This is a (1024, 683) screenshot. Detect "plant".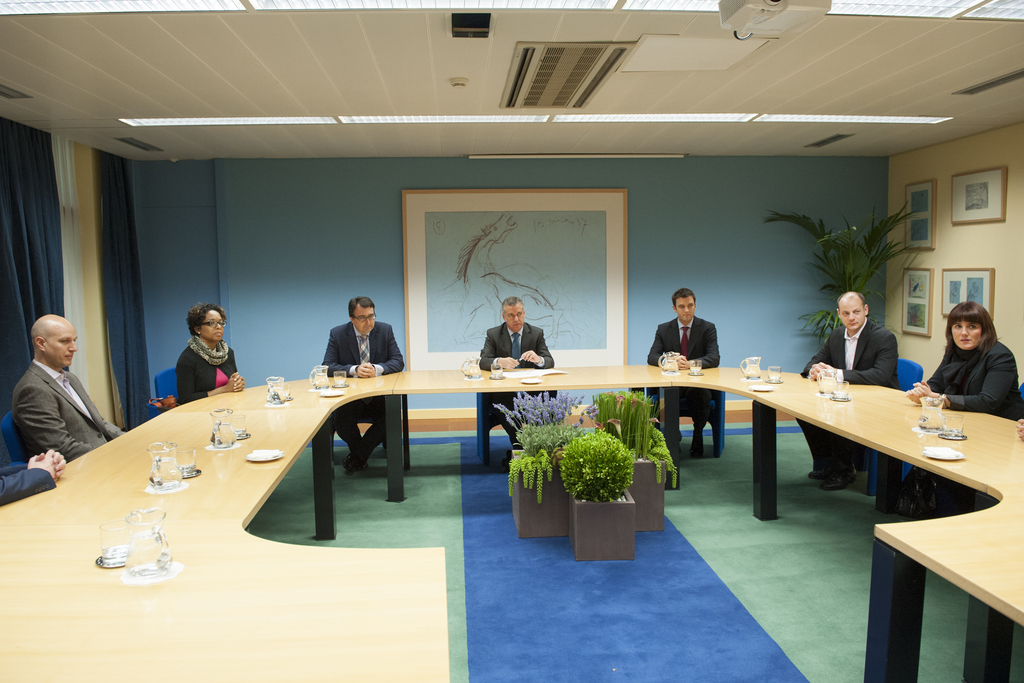
bbox(560, 425, 630, 496).
